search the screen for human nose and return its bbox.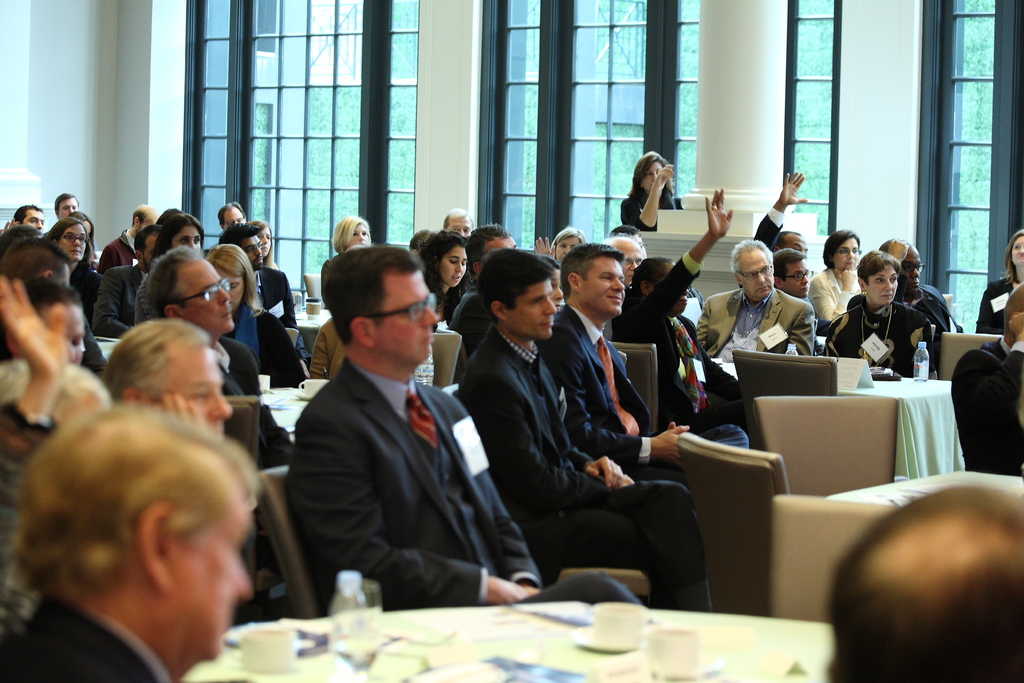
Found: 913,268,917,277.
